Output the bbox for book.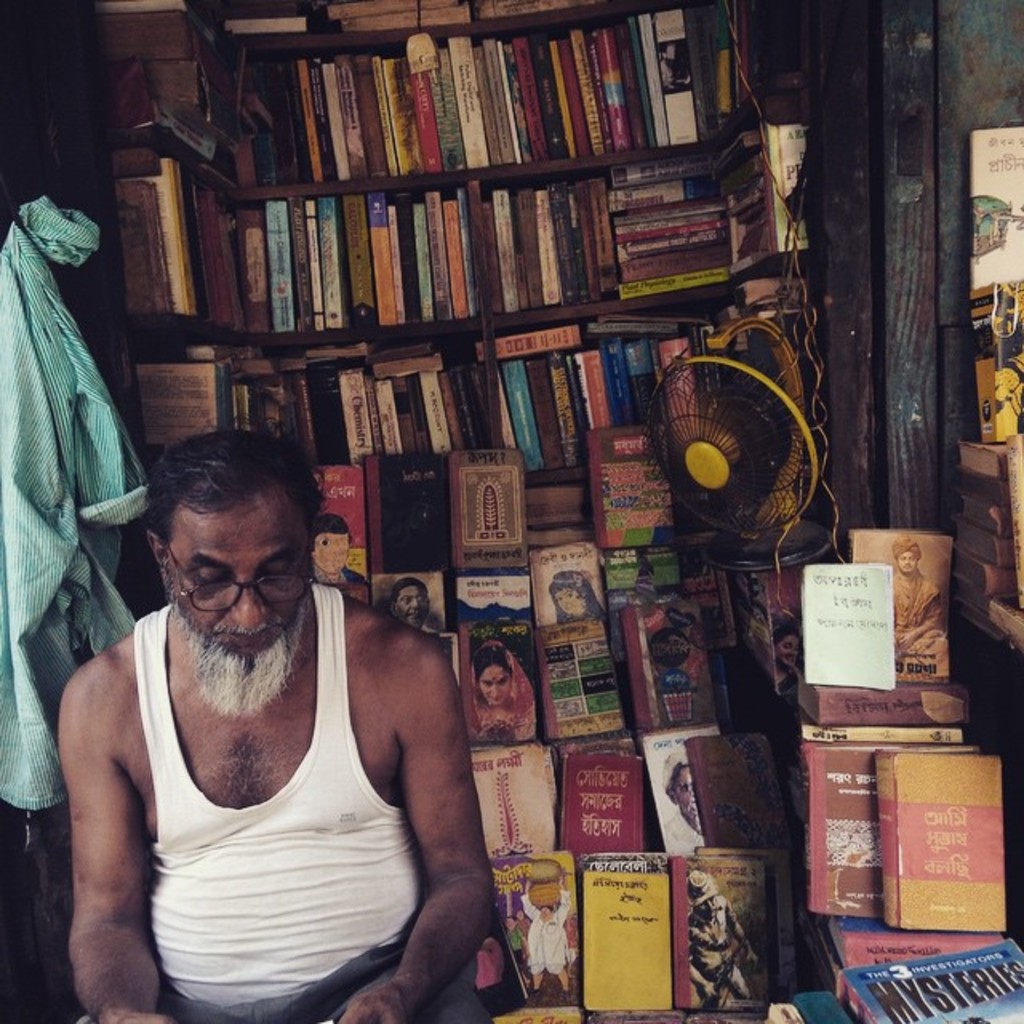
790,746,917,915.
